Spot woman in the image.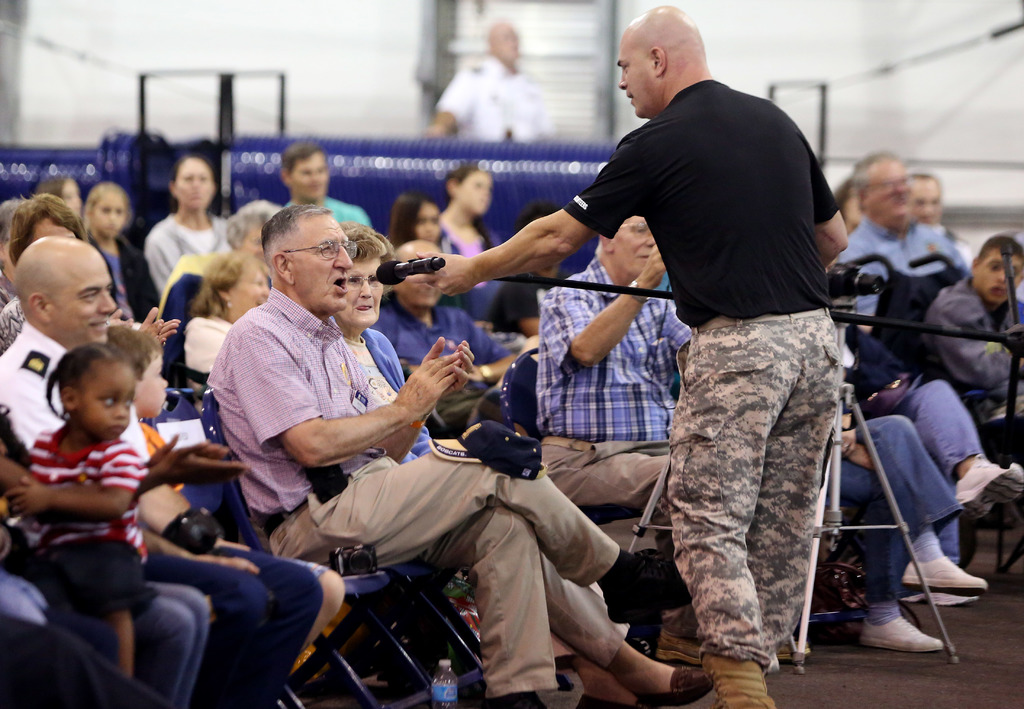
woman found at region(79, 178, 157, 320).
